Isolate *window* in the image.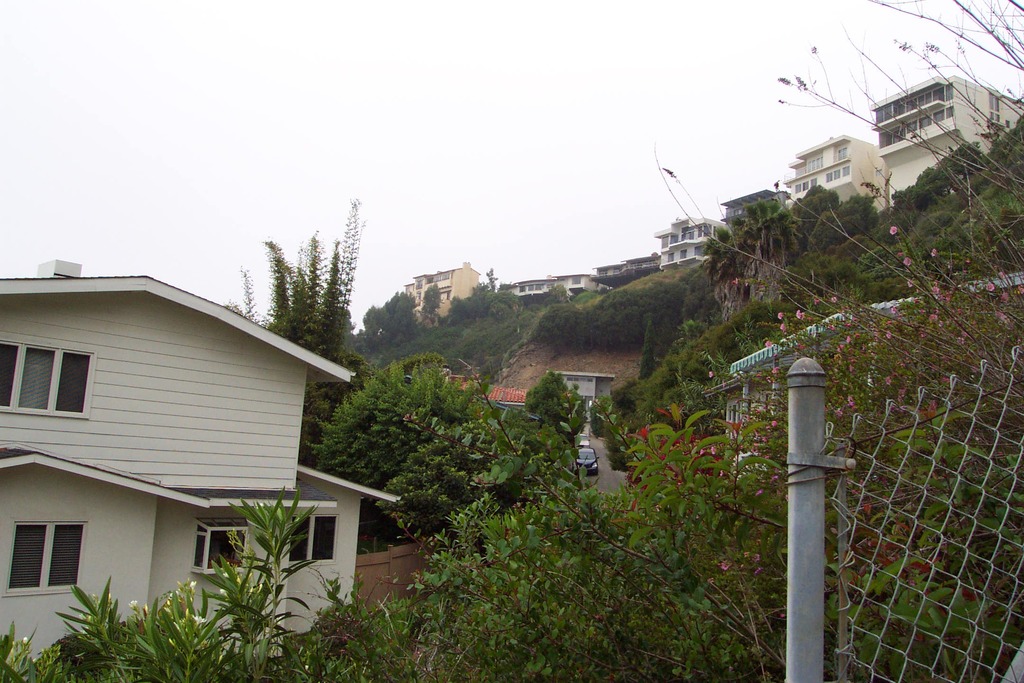
Isolated region: 13 525 88 597.
